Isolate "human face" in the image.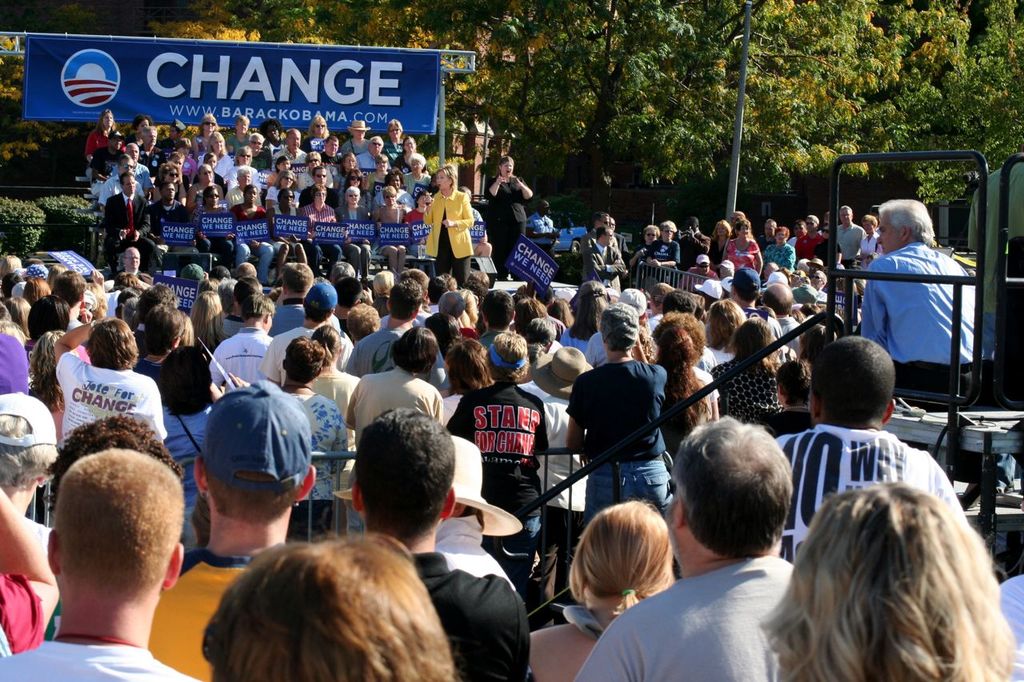
Isolated region: {"x1": 715, "y1": 219, "x2": 731, "y2": 239}.
